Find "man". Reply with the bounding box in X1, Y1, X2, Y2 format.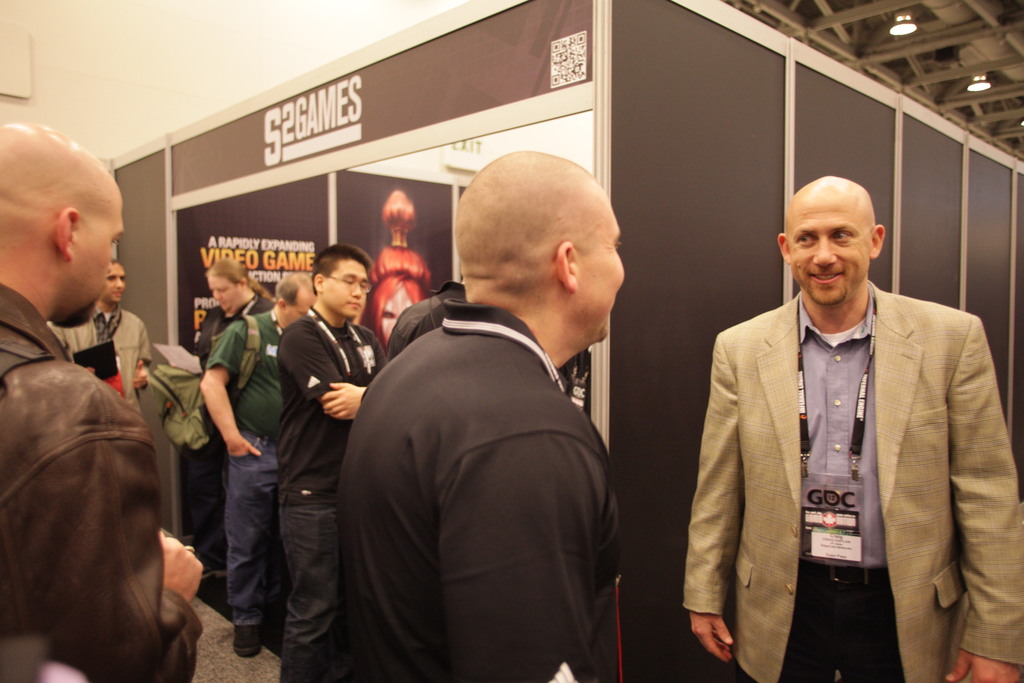
50, 256, 157, 399.
